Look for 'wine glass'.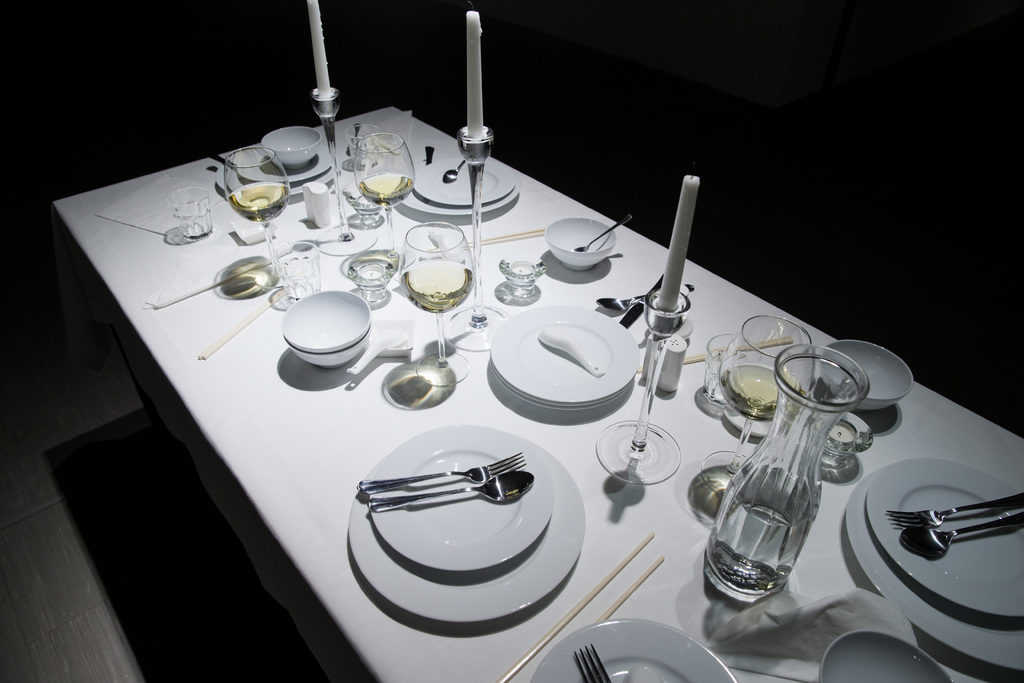
Found: Rect(223, 143, 308, 299).
